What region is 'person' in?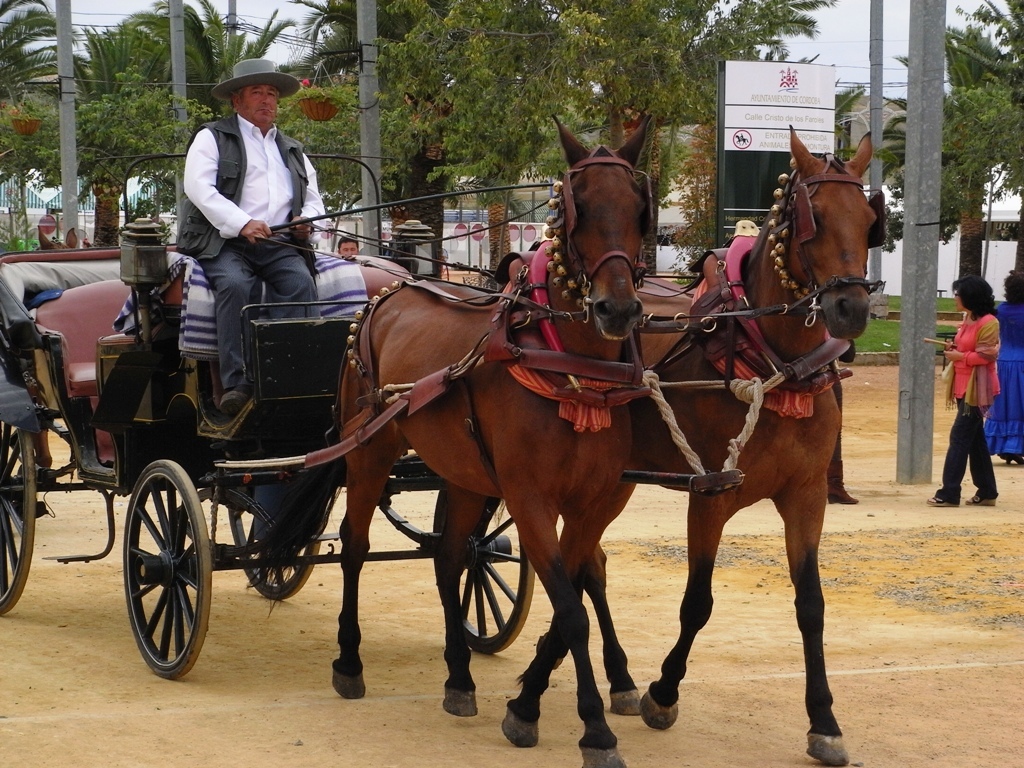
Rect(942, 275, 1013, 521).
